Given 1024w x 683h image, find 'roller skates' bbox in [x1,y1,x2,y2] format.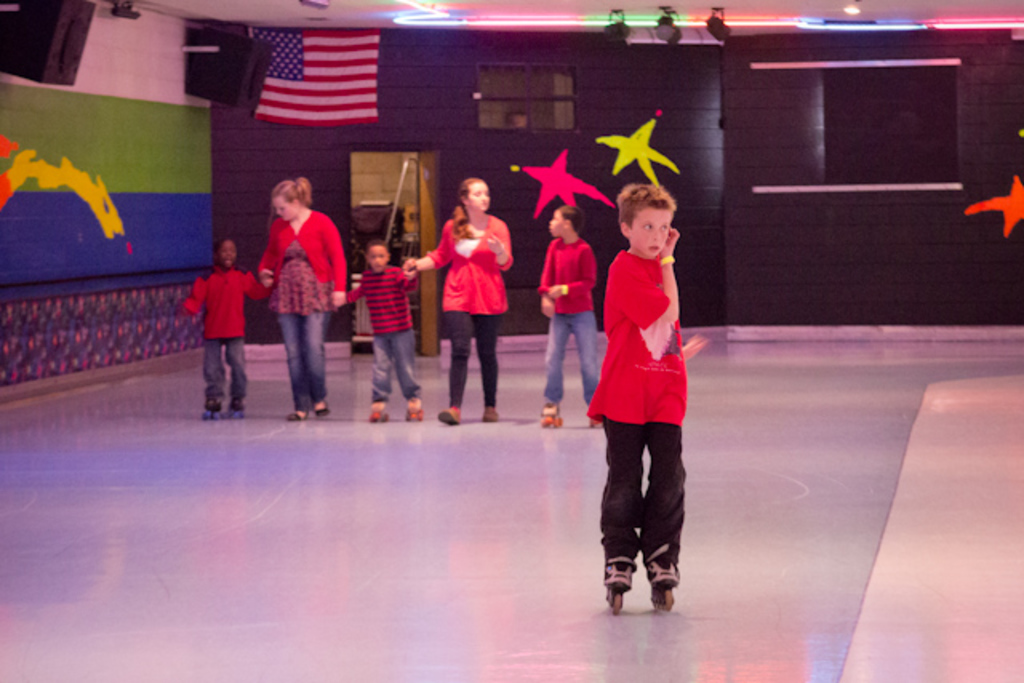
[590,406,602,430].
